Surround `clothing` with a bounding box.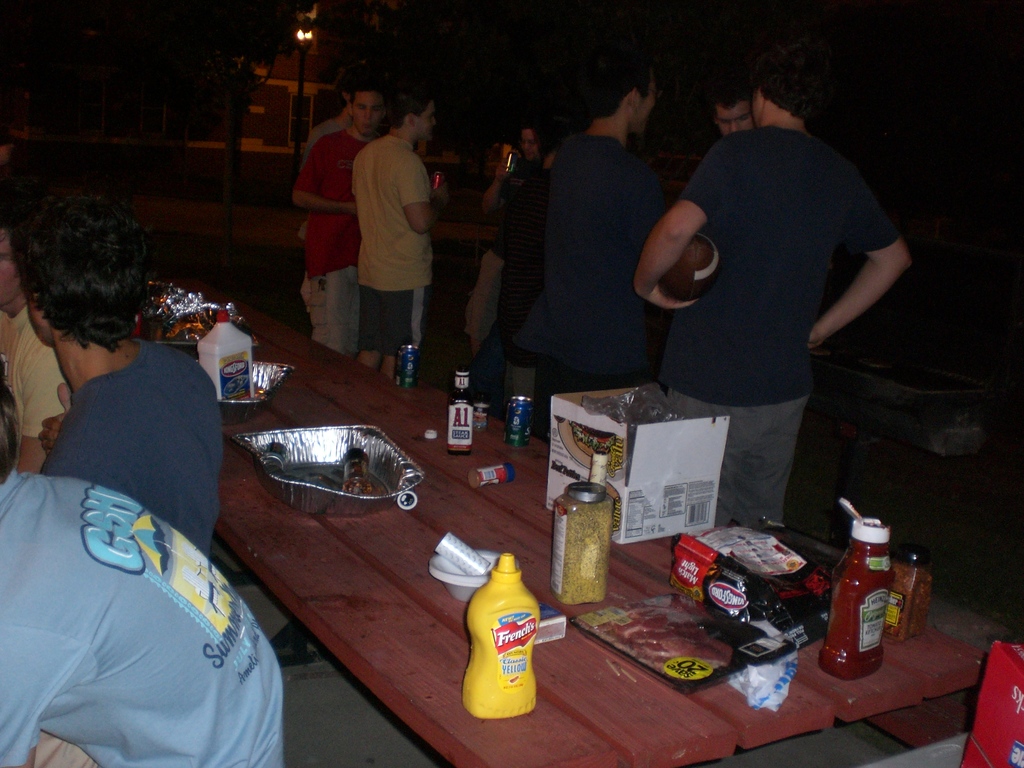
left=299, top=262, right=355, bottom=358.
